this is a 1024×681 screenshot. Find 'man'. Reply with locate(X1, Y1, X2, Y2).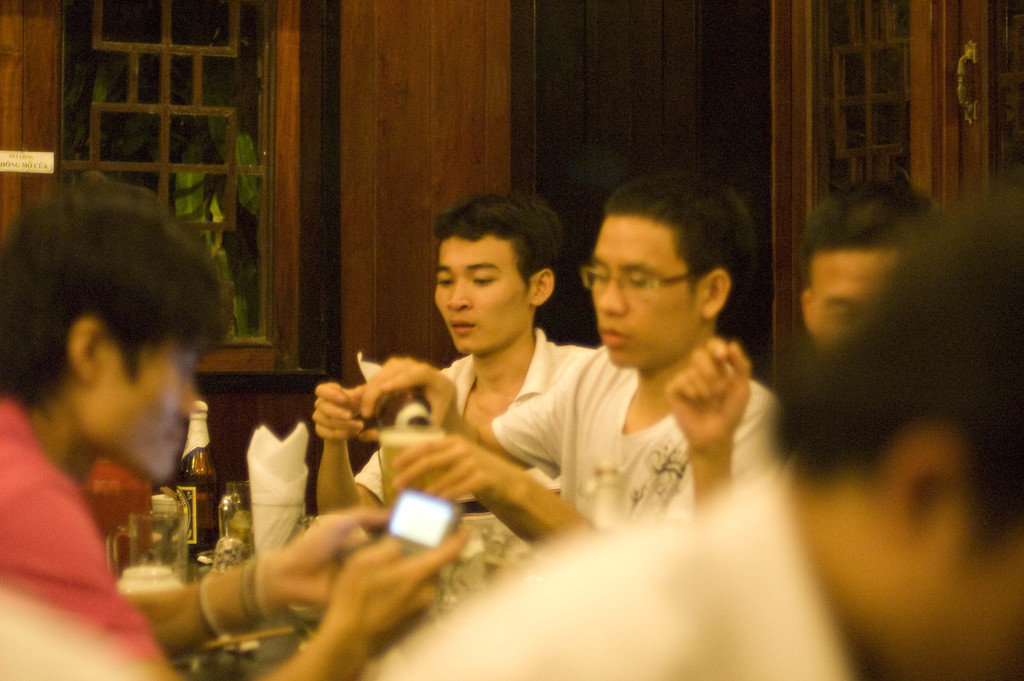
locate(307, 194, 614, 524).
